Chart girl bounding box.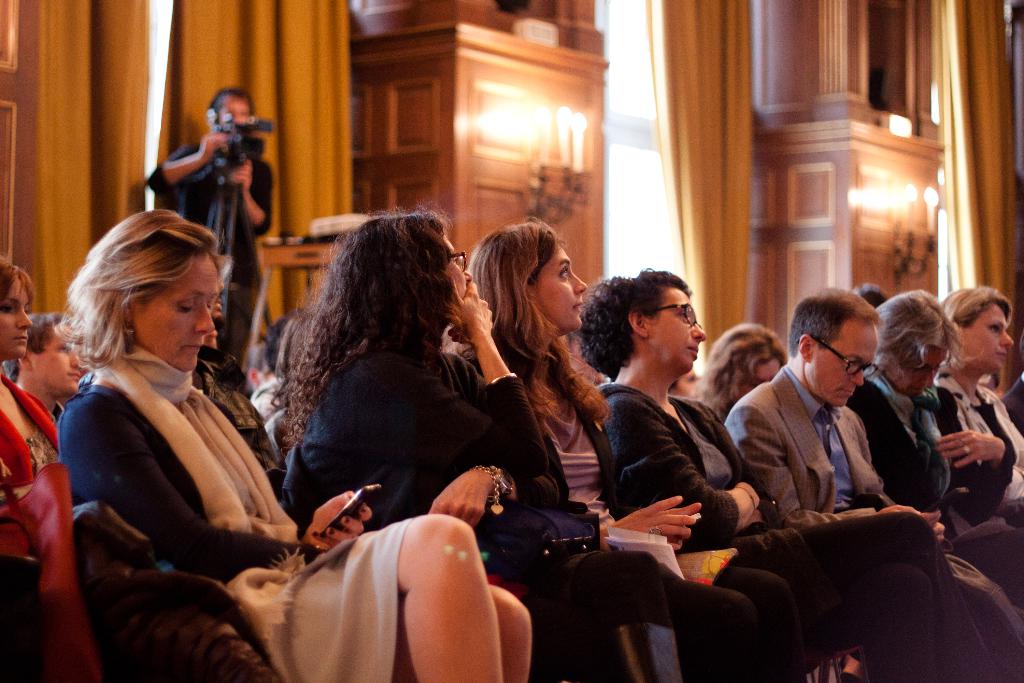
Charted: [x1=70, y1=210, x2=536, y2=678].
